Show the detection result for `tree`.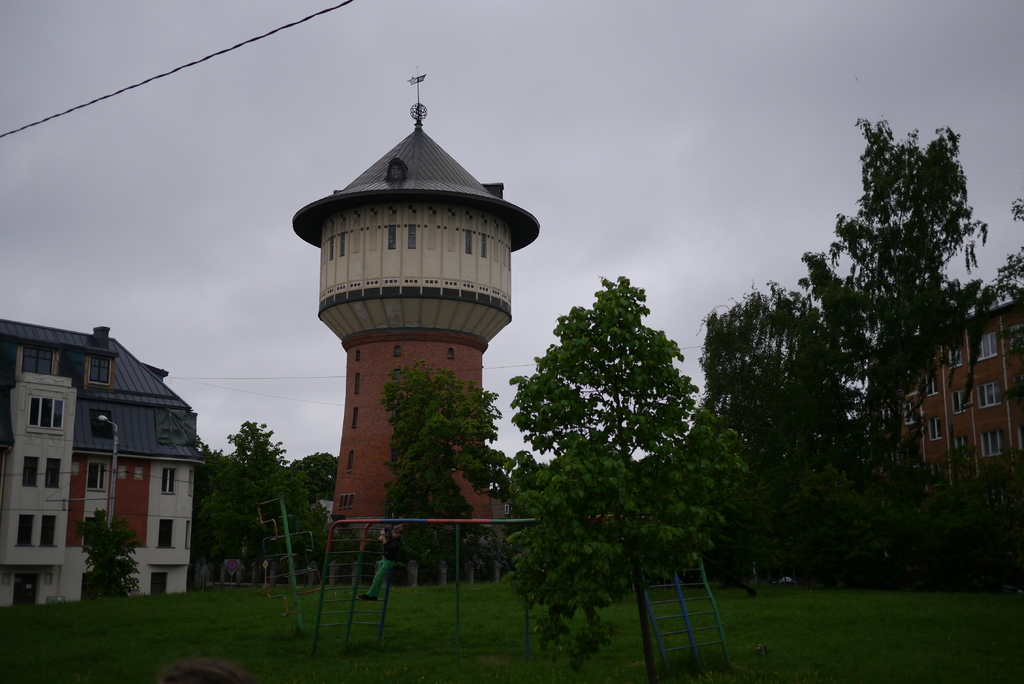
l=381, t=357, r=502, b=569.
